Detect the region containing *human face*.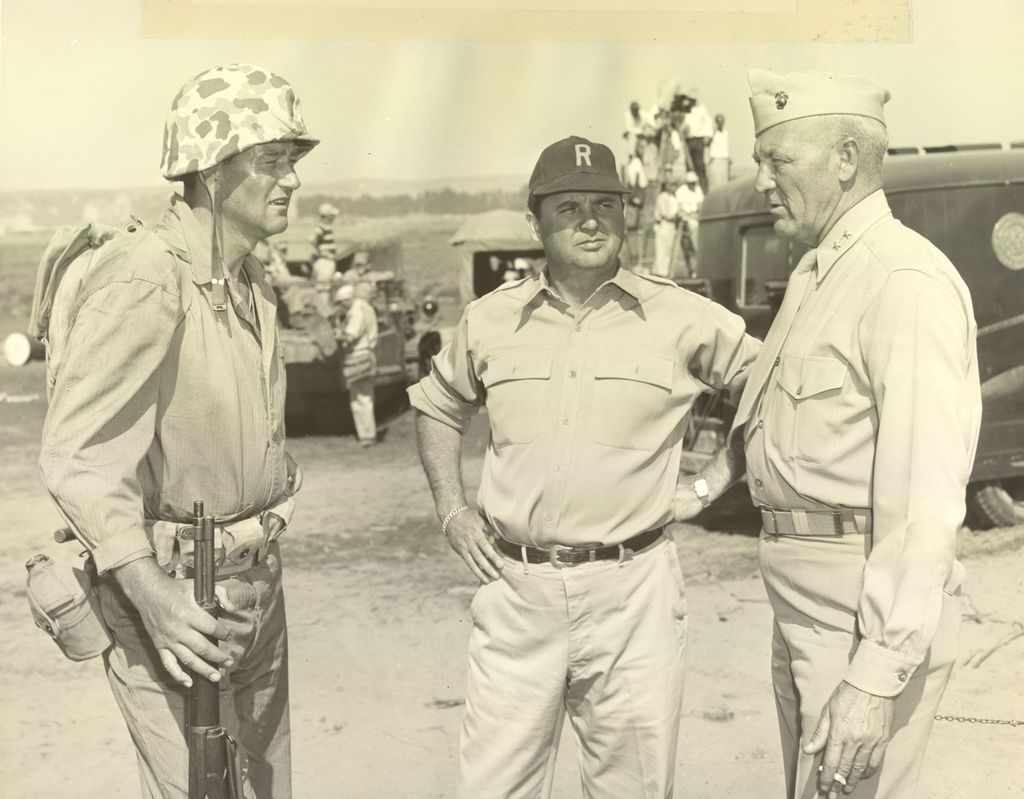
(219,142,298,233).
